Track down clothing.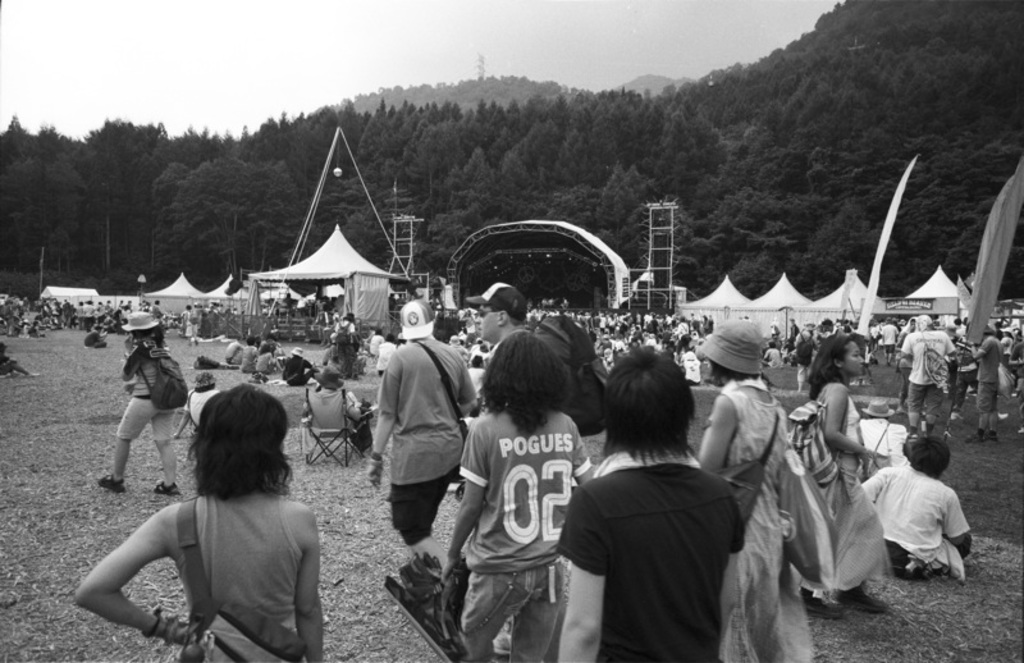
Tracked to <region>370, 335, 476, 545</region>.
